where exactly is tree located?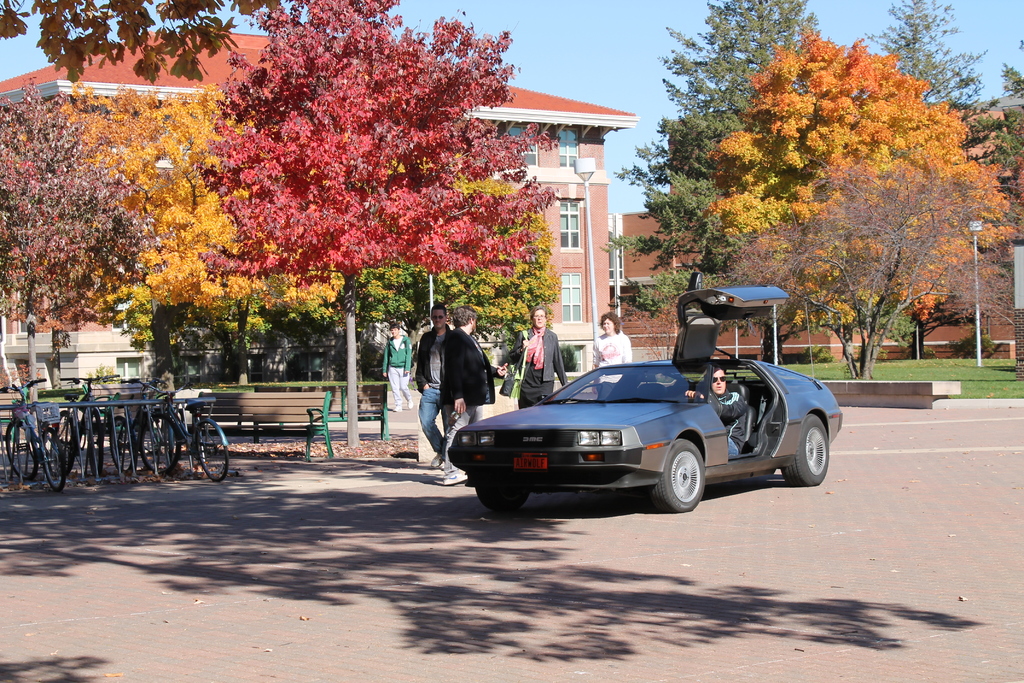
Its bounding box is (left=381, top=155, right=559, bottom=334).
